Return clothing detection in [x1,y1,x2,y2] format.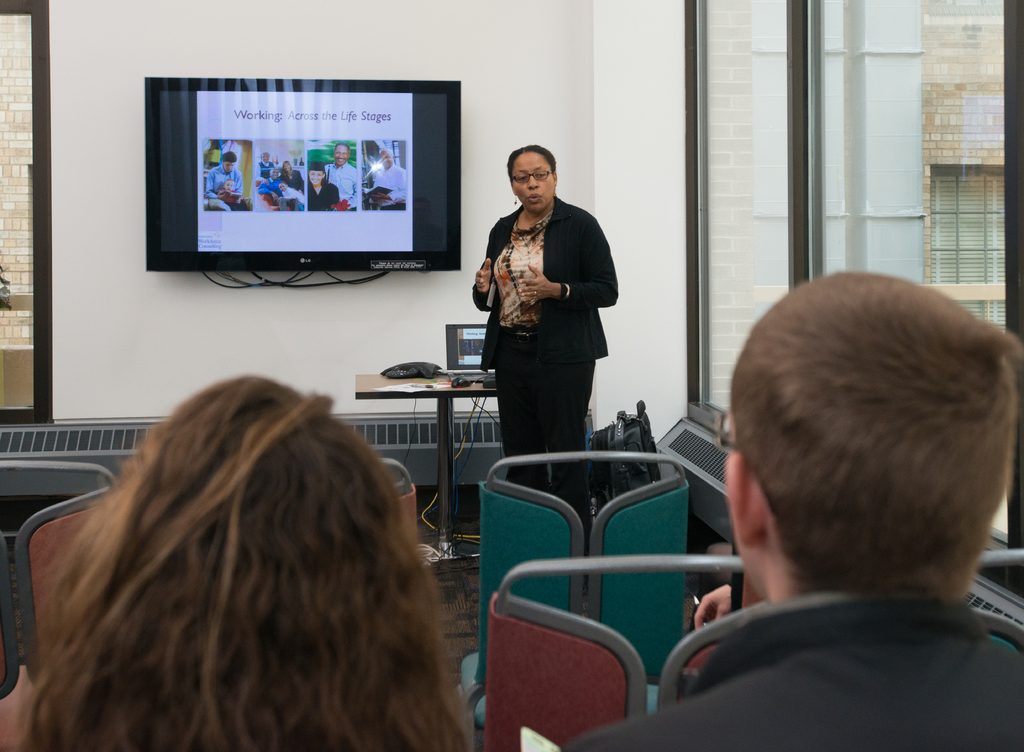
[261,160,277,180].
